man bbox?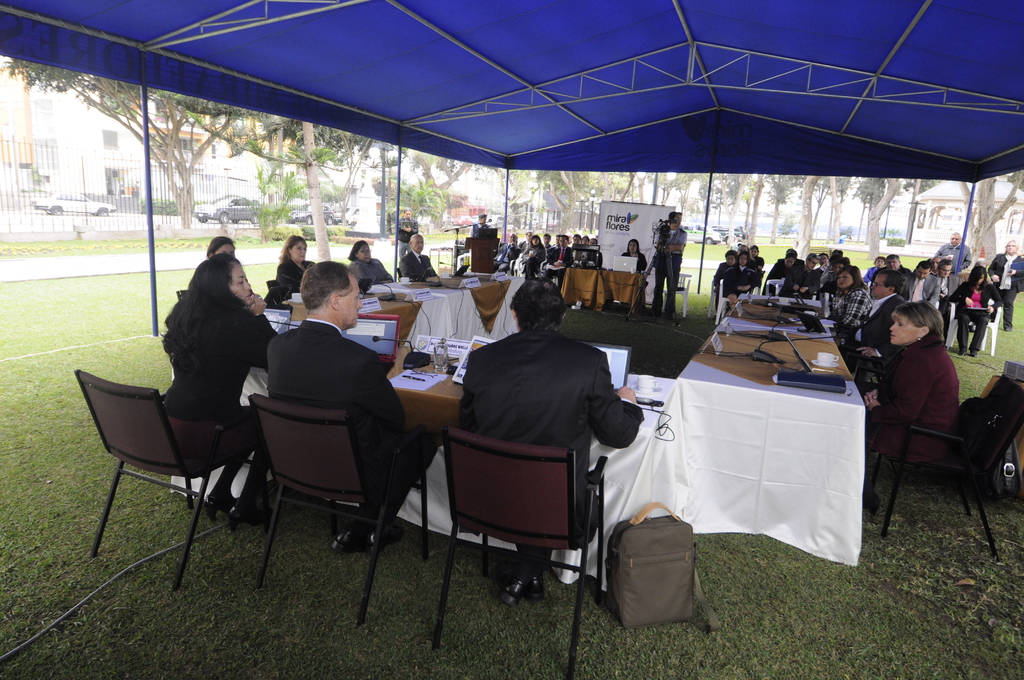
left=653, top=207, right=685, bottom=328
